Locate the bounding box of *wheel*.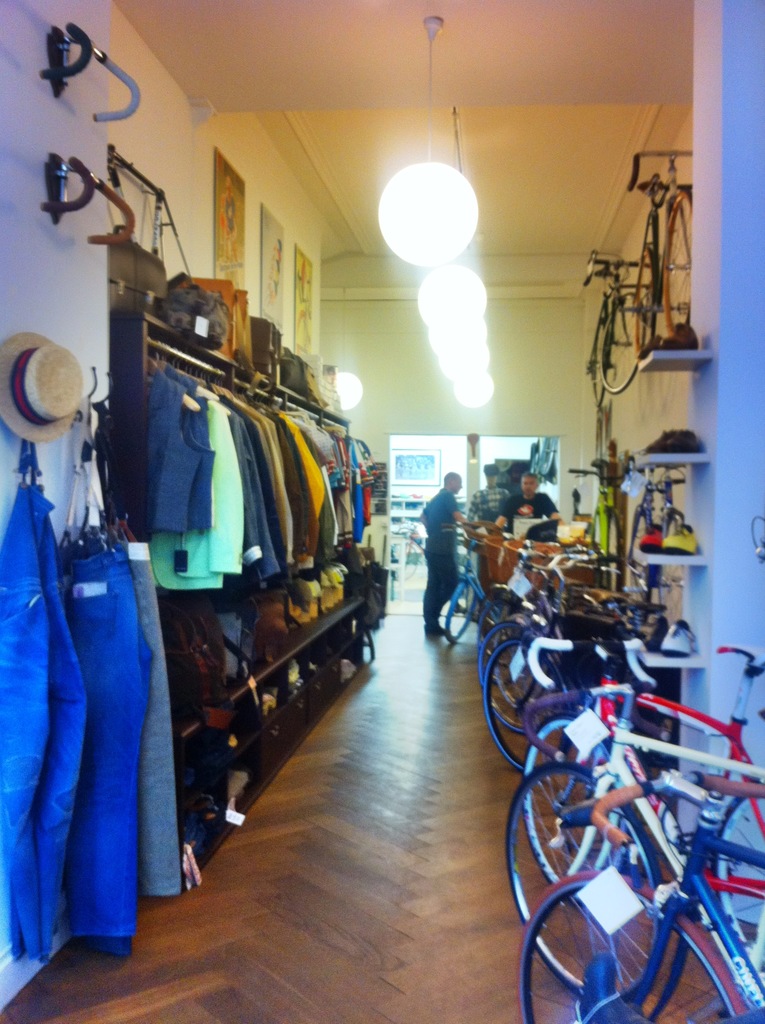
Bounding box: 445/579/480/643.
